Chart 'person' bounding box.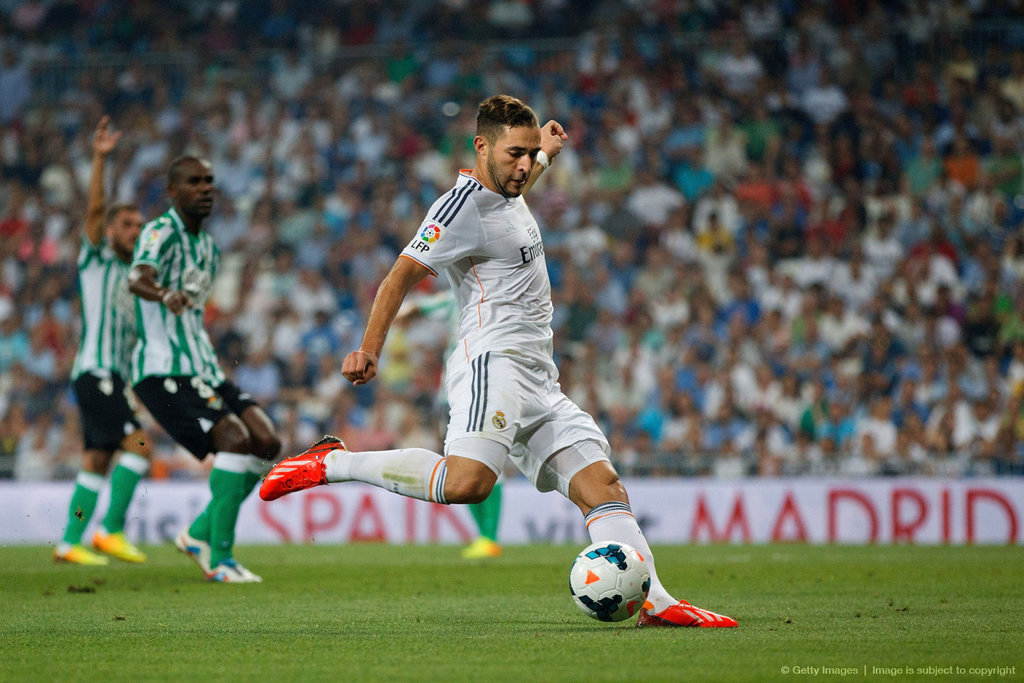
Charted: box(128, 154, 278, 583).
